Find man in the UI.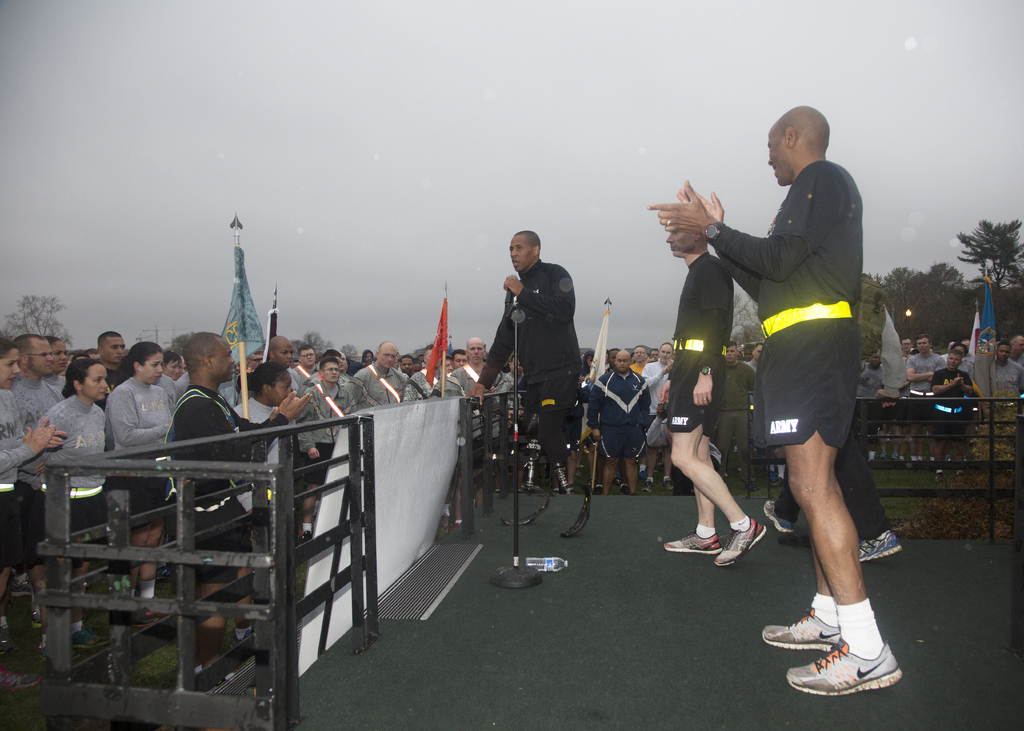
UI element at {"x1": 741, "y1": 338, "x2": 754, "y2": 355}.
